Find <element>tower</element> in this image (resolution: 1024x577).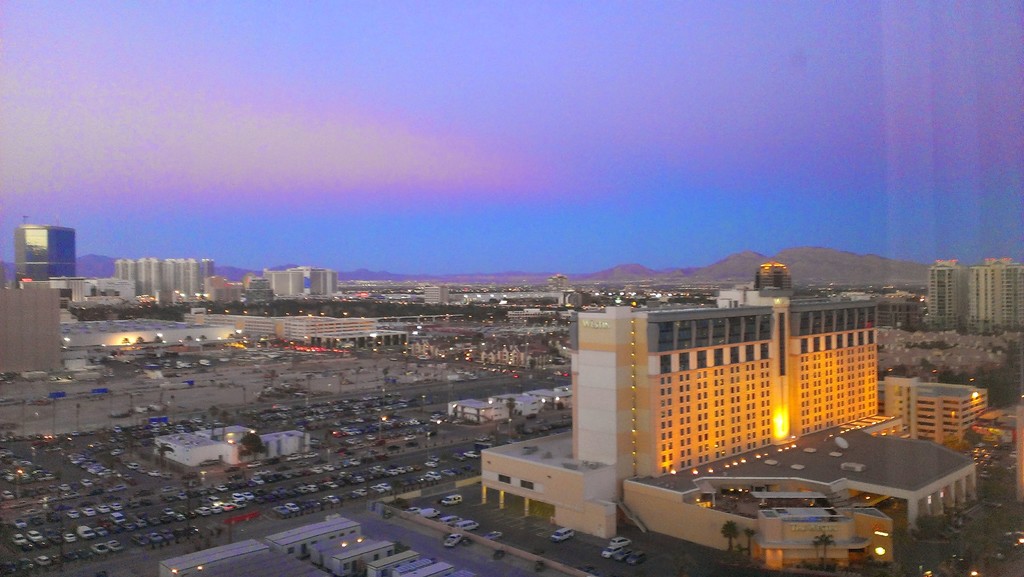
pyautogui.locateOnScreen(968, 254, 1023, 334).
